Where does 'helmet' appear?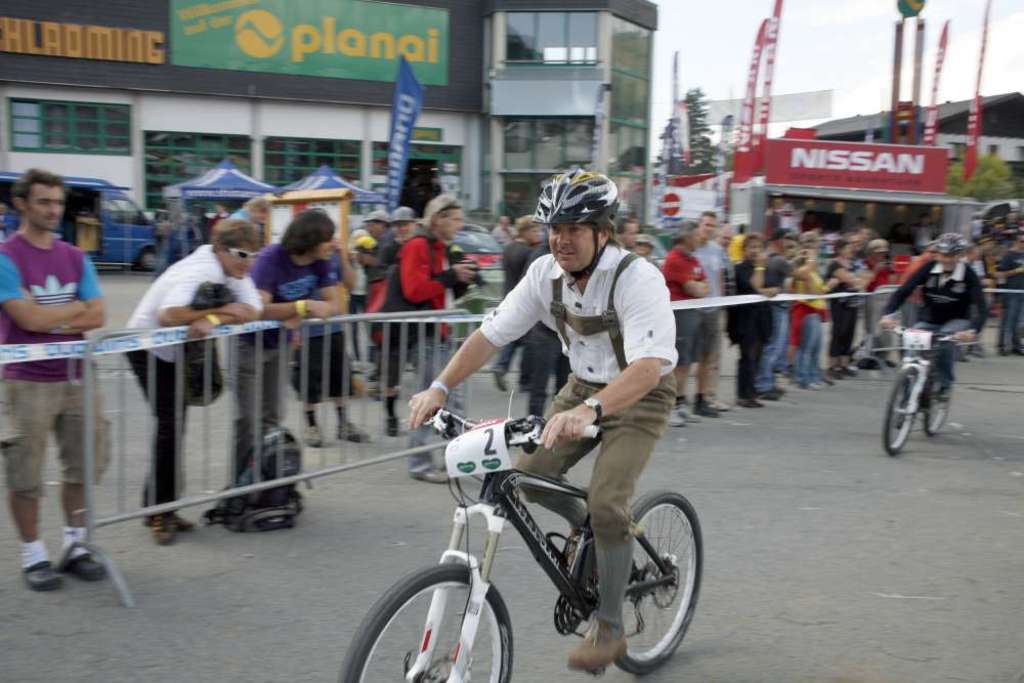
Appears at x1=537 y1=178 x2=625 y2=265.
